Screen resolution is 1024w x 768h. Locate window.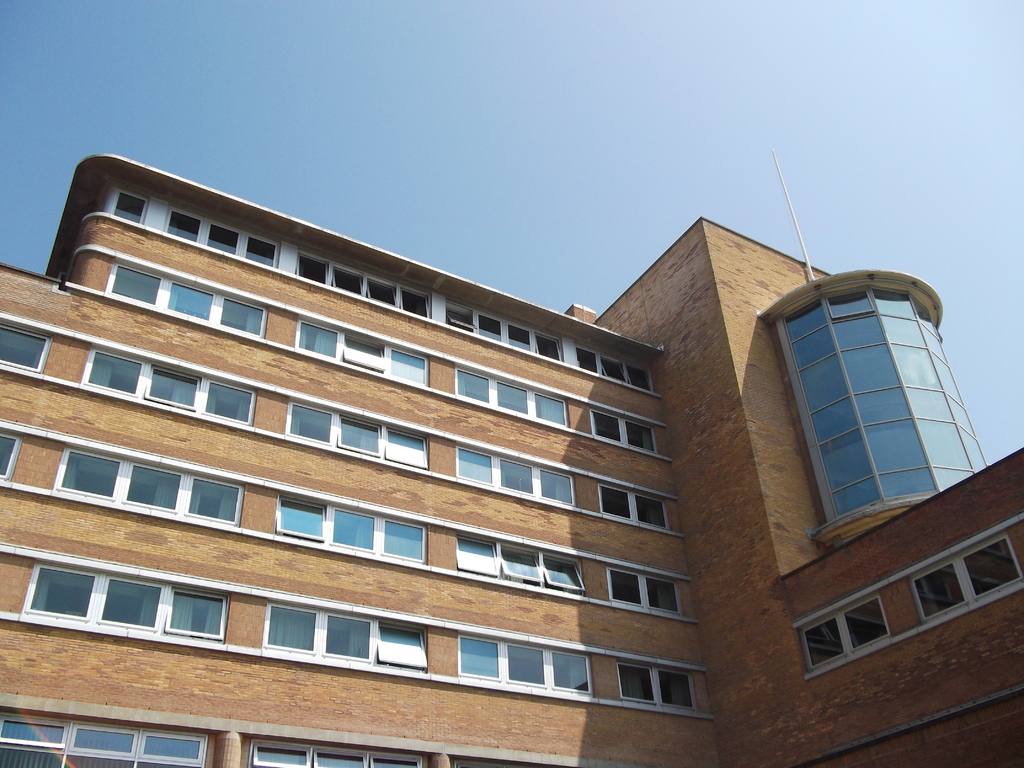
[x1=52, y1=447, x2=243, y2=528].
